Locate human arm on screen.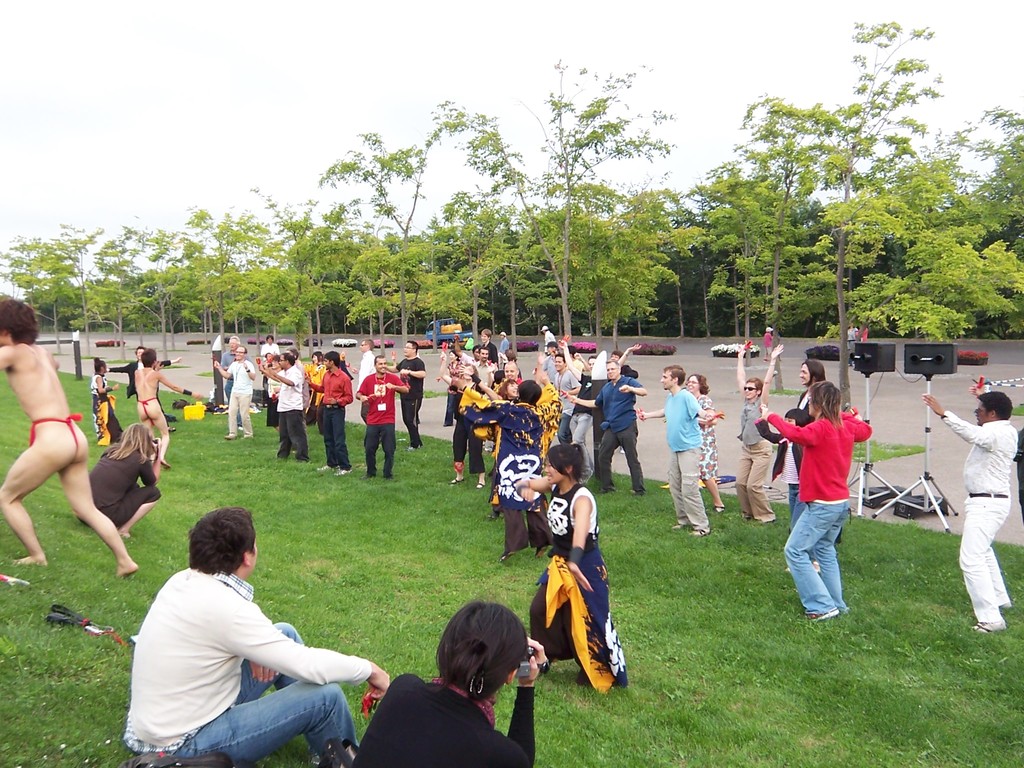
On screen at {"left": 0, "top": 343, "right": 8, "bottom": 373}.
